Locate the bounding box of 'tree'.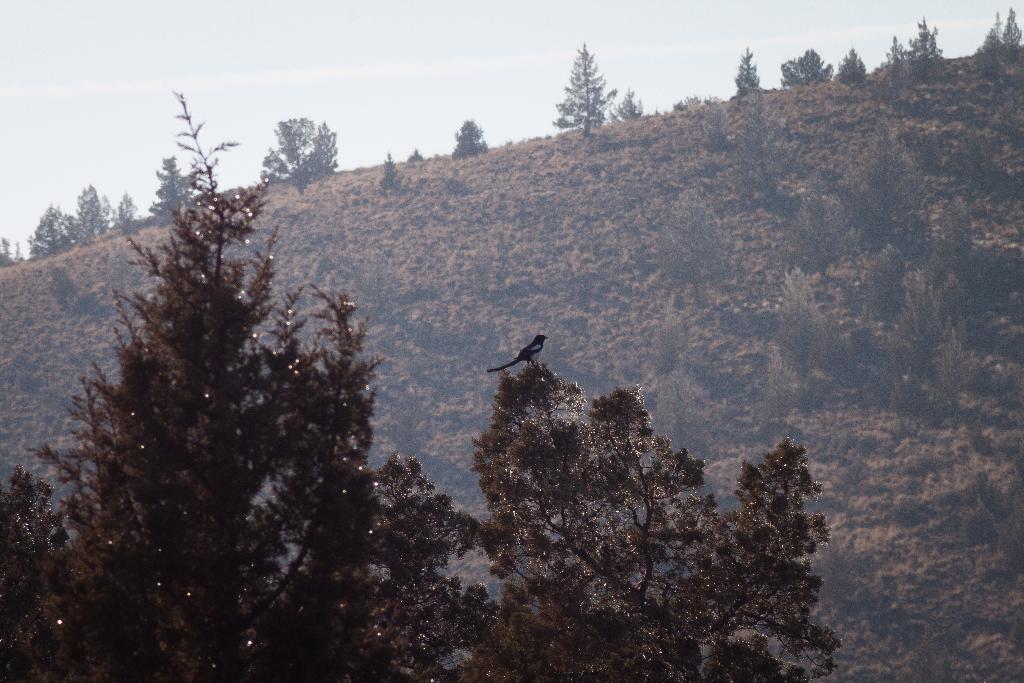
Bounding box: 67 114 381 644.
